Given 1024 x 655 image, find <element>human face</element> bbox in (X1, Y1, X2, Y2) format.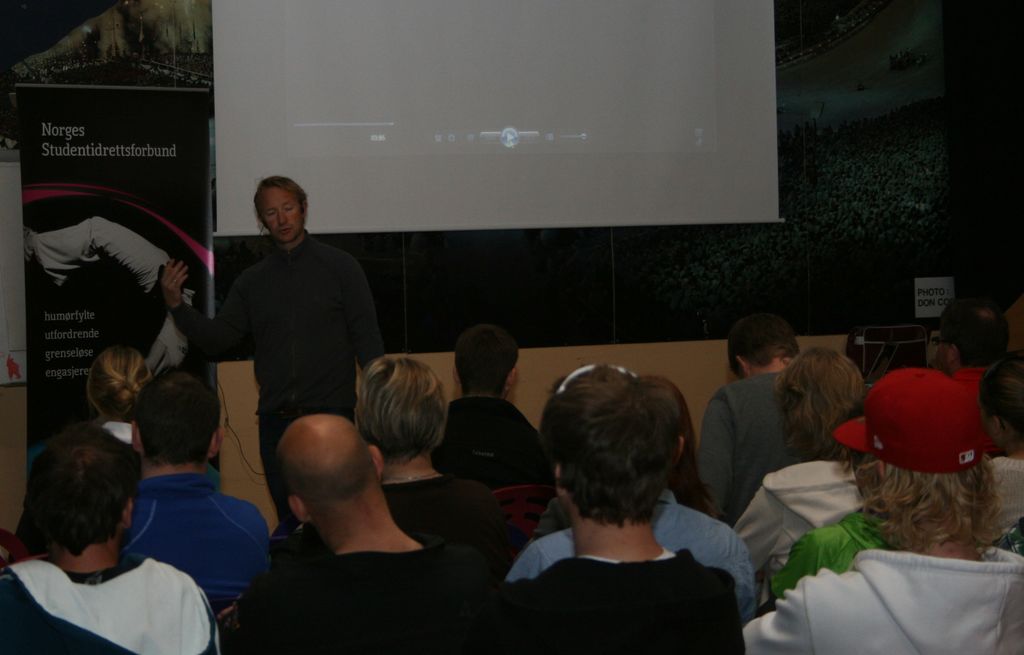
(257, 182, 300, 241).
